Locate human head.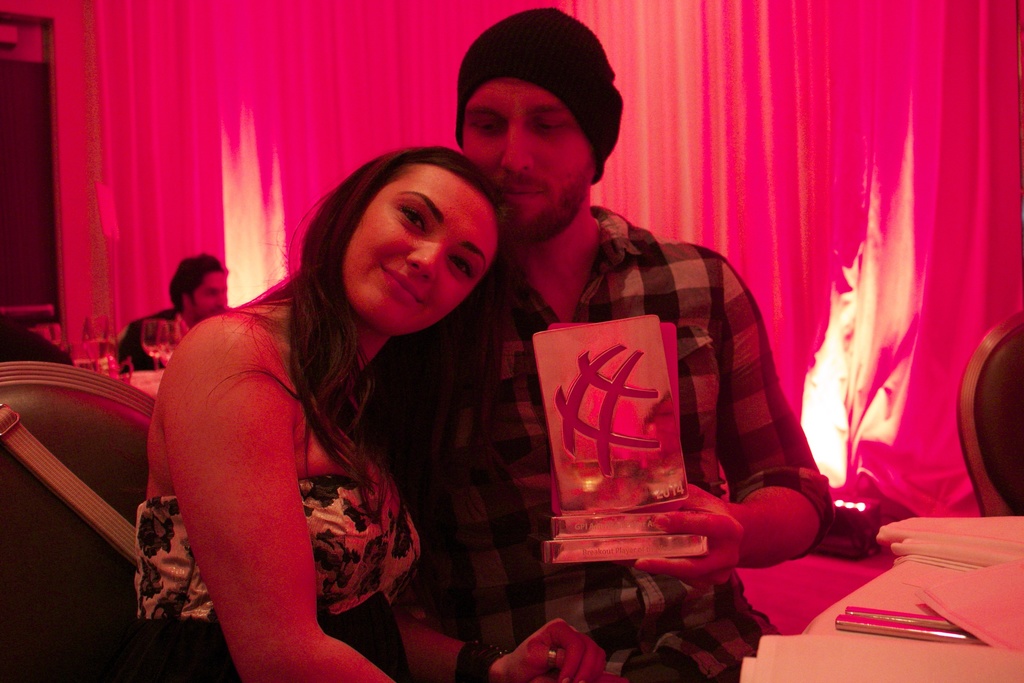
Bounding box: 442 15 644 246.
